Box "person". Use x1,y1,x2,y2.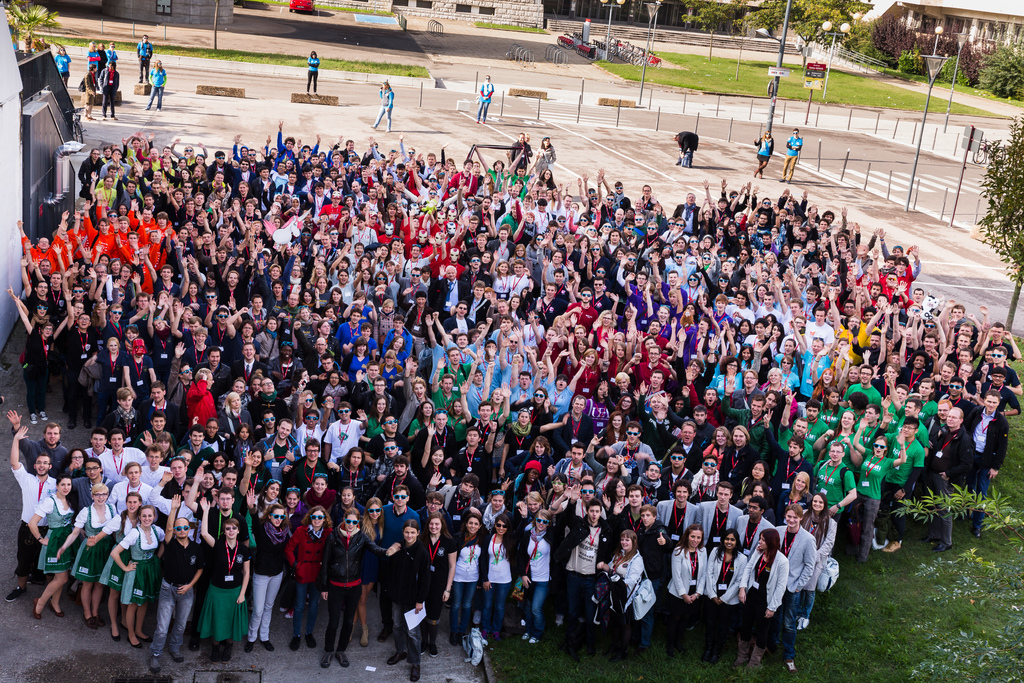
584,535,653,644.
